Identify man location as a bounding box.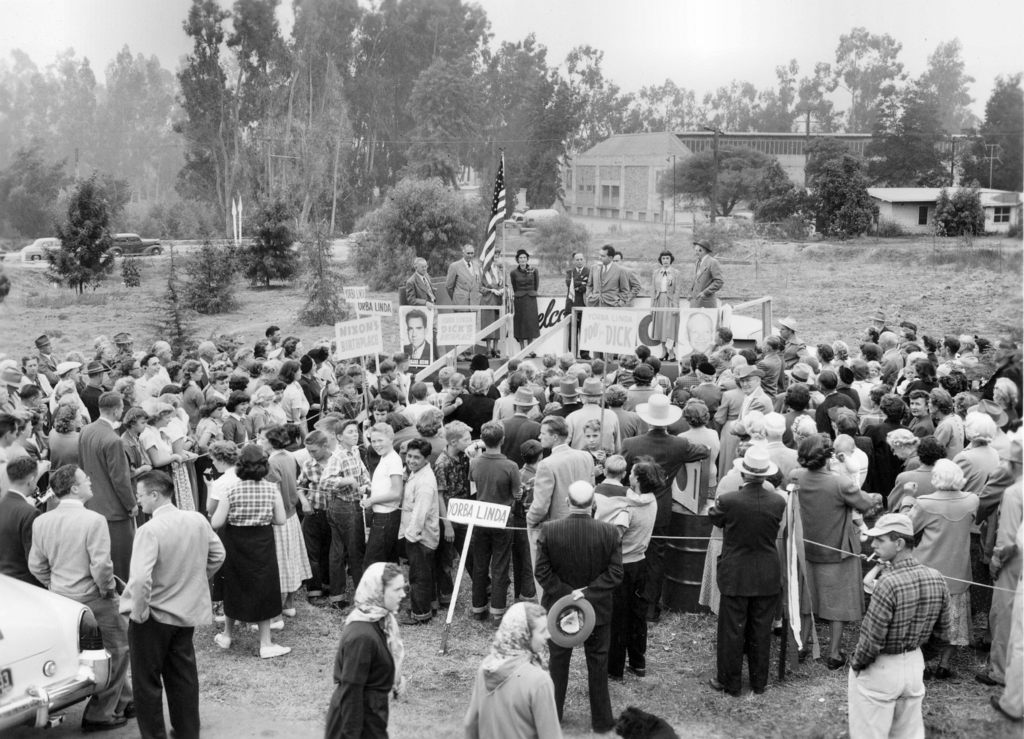
{"left": 611, "top": 254, "right": 640, "bottom": 294}.
